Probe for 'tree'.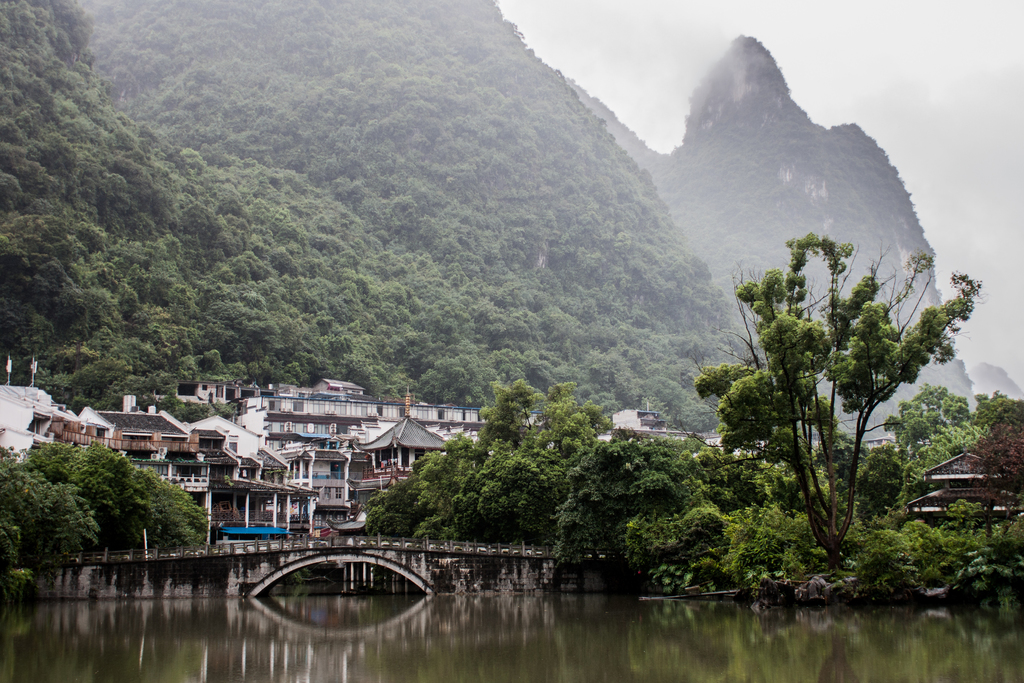
Probe result: (x1=647, y1=447, x2=781, y2=574).
